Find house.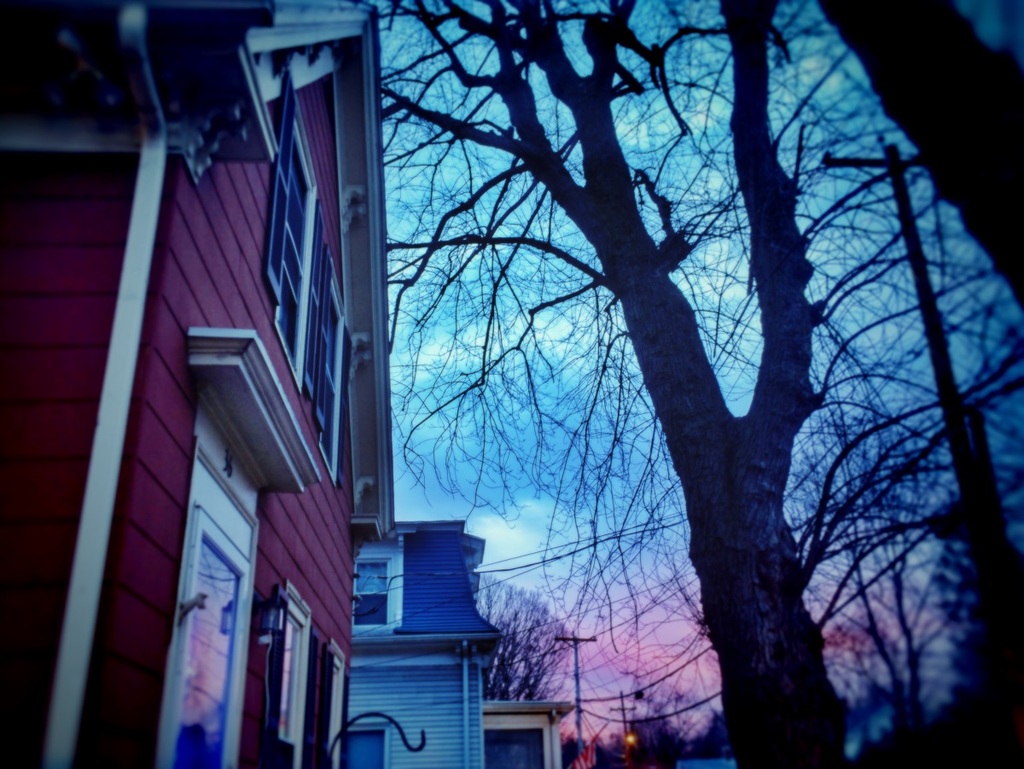
locate(482, 703, 577, 766).
